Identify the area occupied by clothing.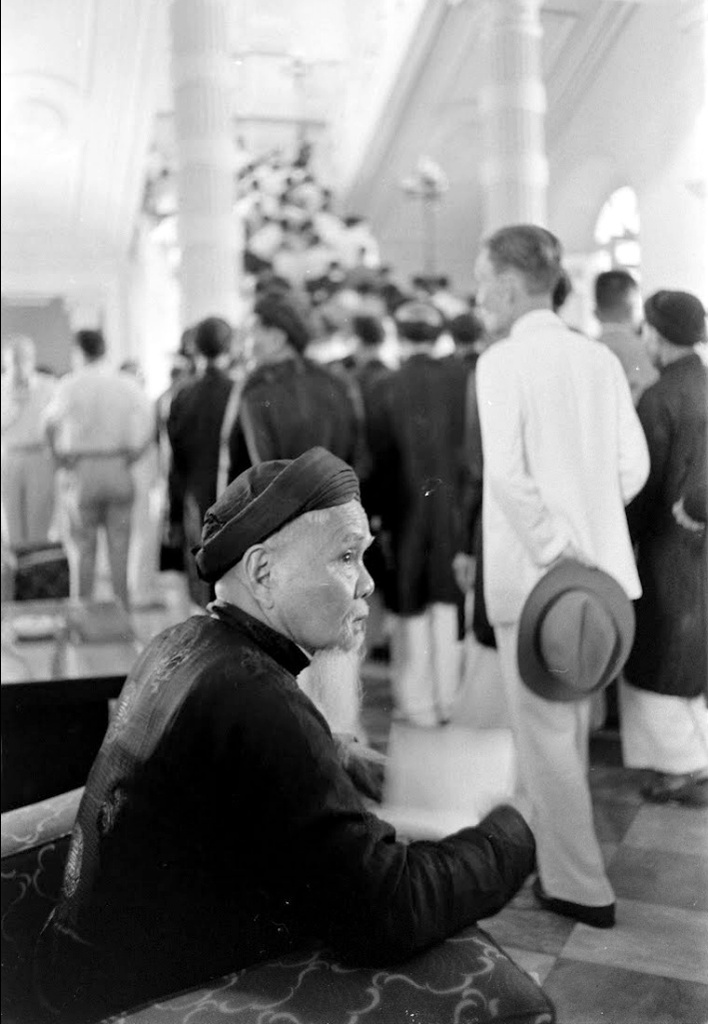
Area: 478, 306, 649, 898.
